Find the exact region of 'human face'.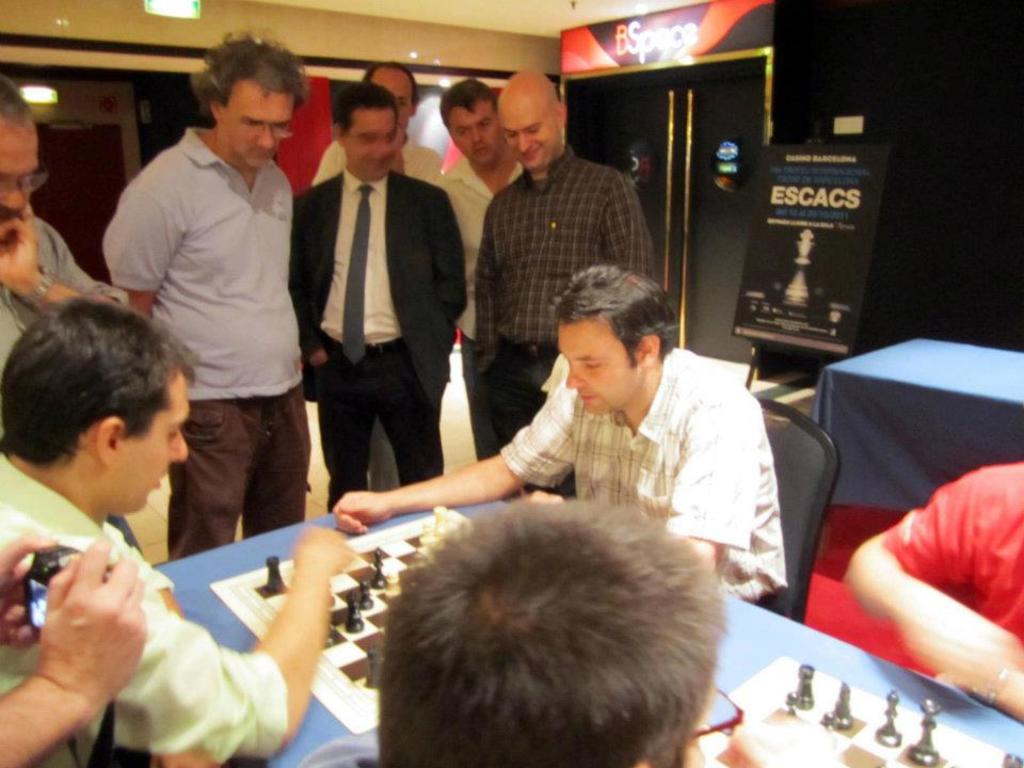
Exact region: [7,118,47,222].
